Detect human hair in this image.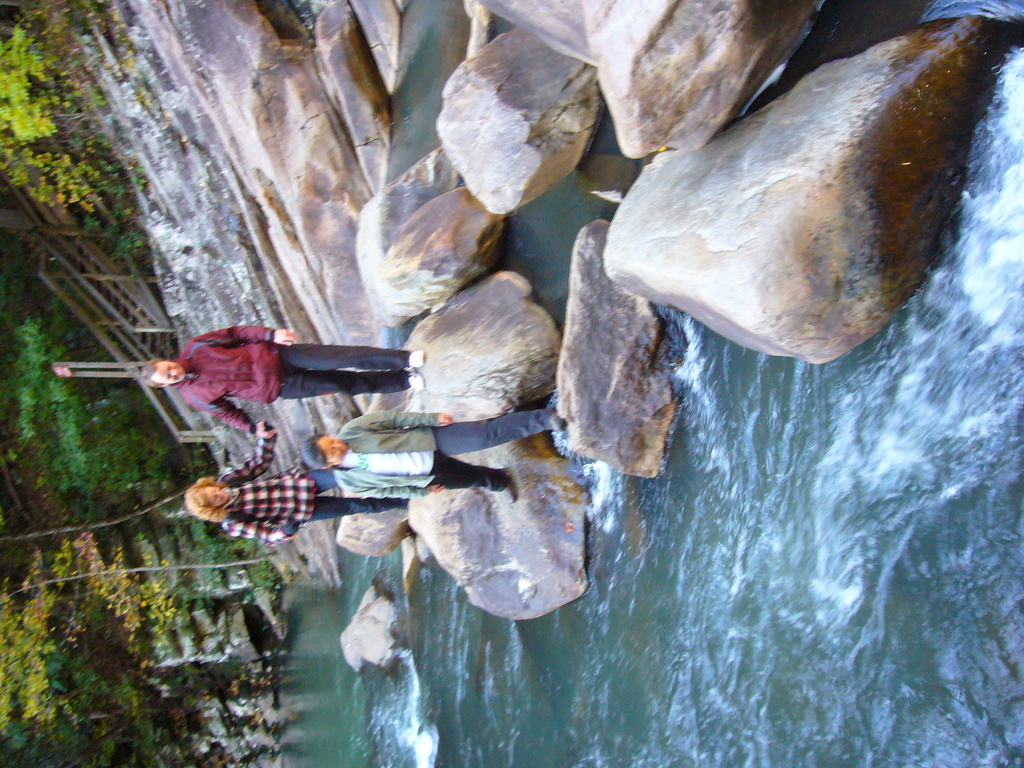
Detection: 183, 478, 223, 524.
